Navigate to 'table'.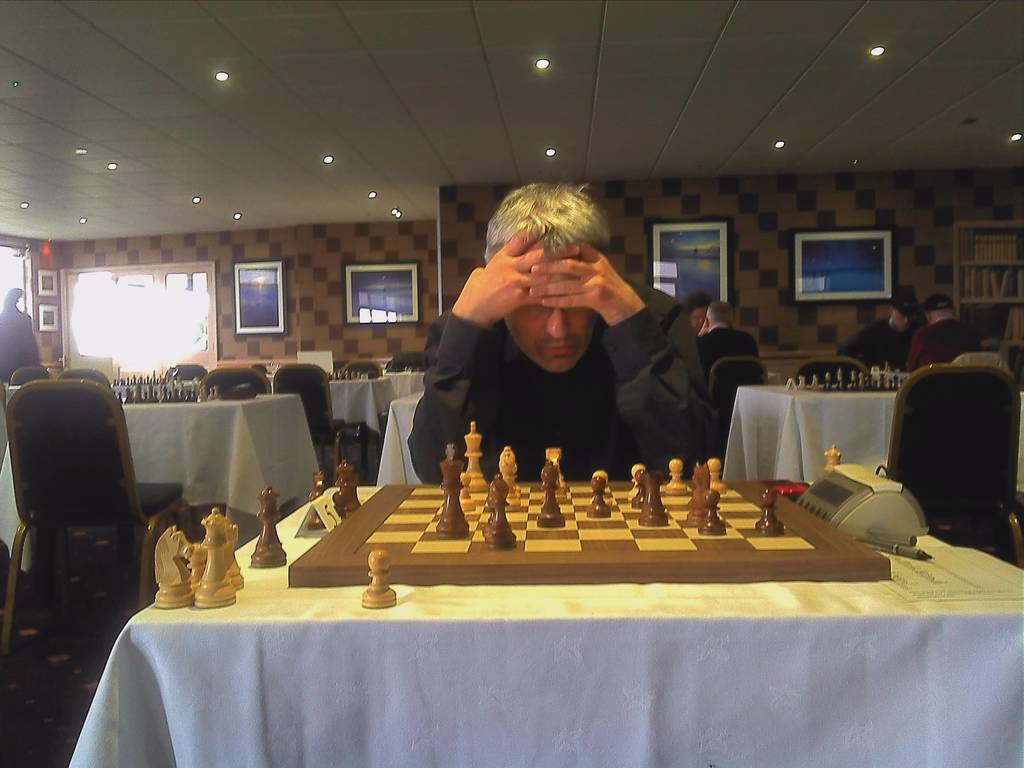
Navigation target: Rect(382, 367, 425, 392).
